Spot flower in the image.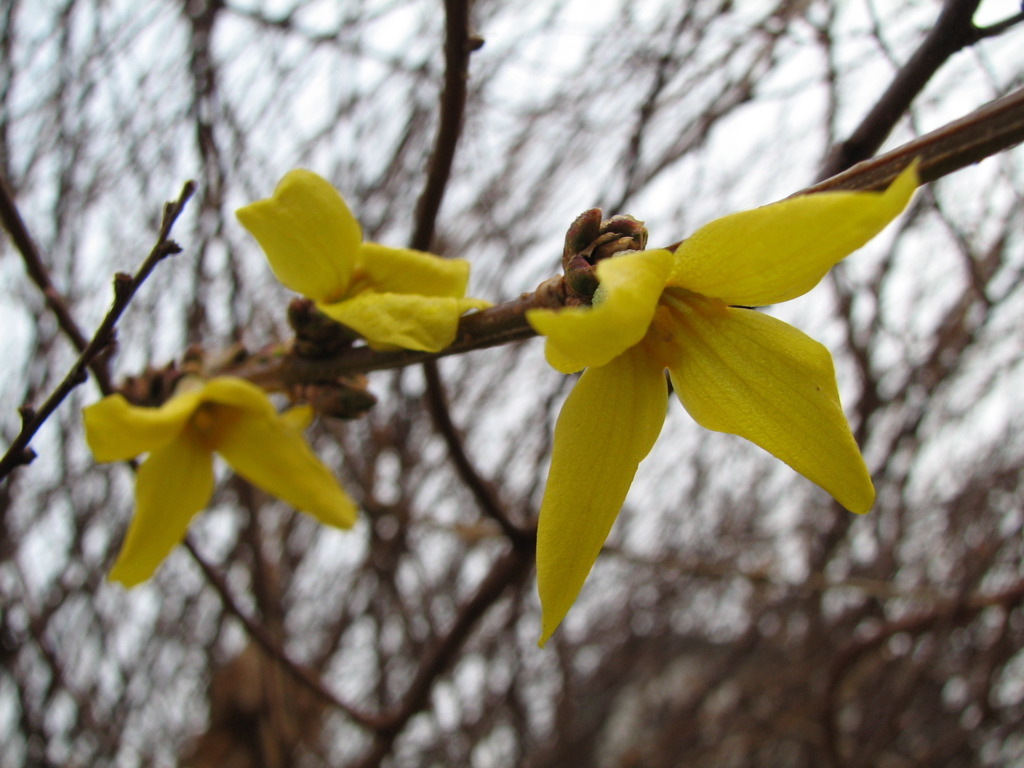
flower found at {"x1": 78, "y1": 375, "x2": 363, "y2": 588}.
